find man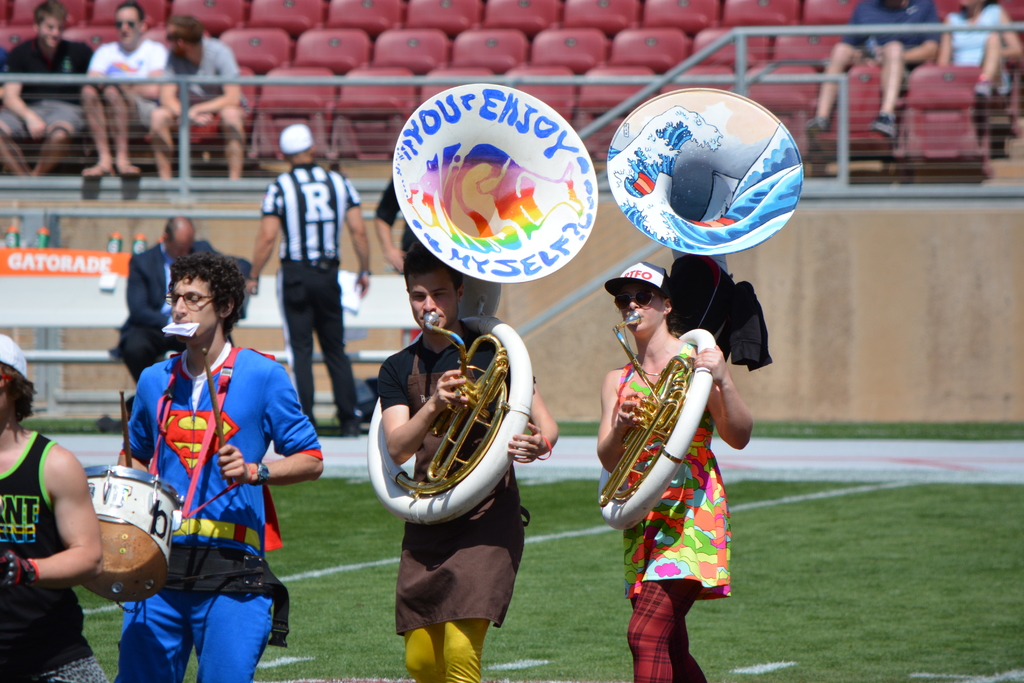
115, 267, 301, 674
